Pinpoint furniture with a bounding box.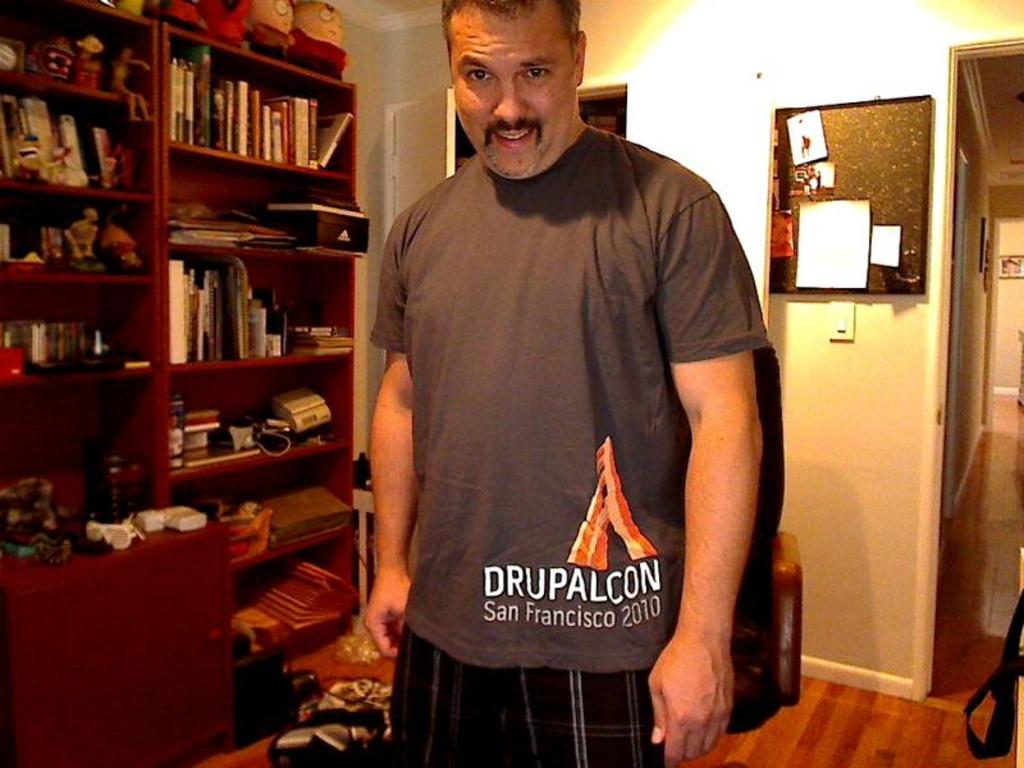
bbox=[732, 346, 803, 708].
